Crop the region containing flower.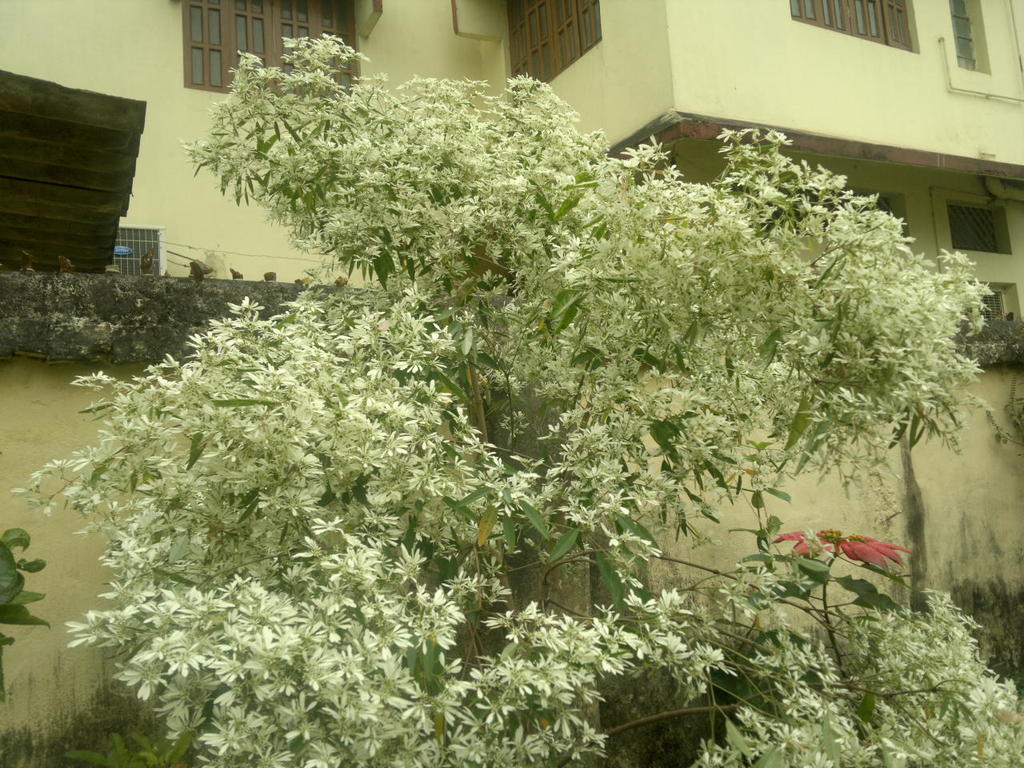
Crop region: select_region(289, 536, 326, 562).
